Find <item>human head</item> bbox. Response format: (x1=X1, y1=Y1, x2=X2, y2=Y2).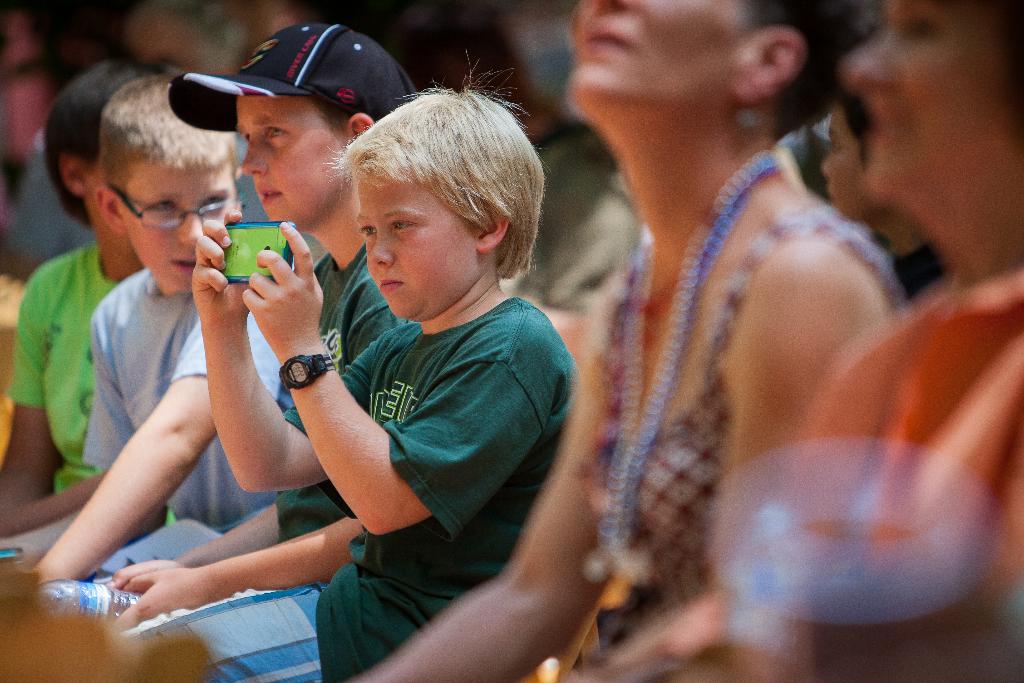
(x1=566, y1=0, x2=864, y2=142).
